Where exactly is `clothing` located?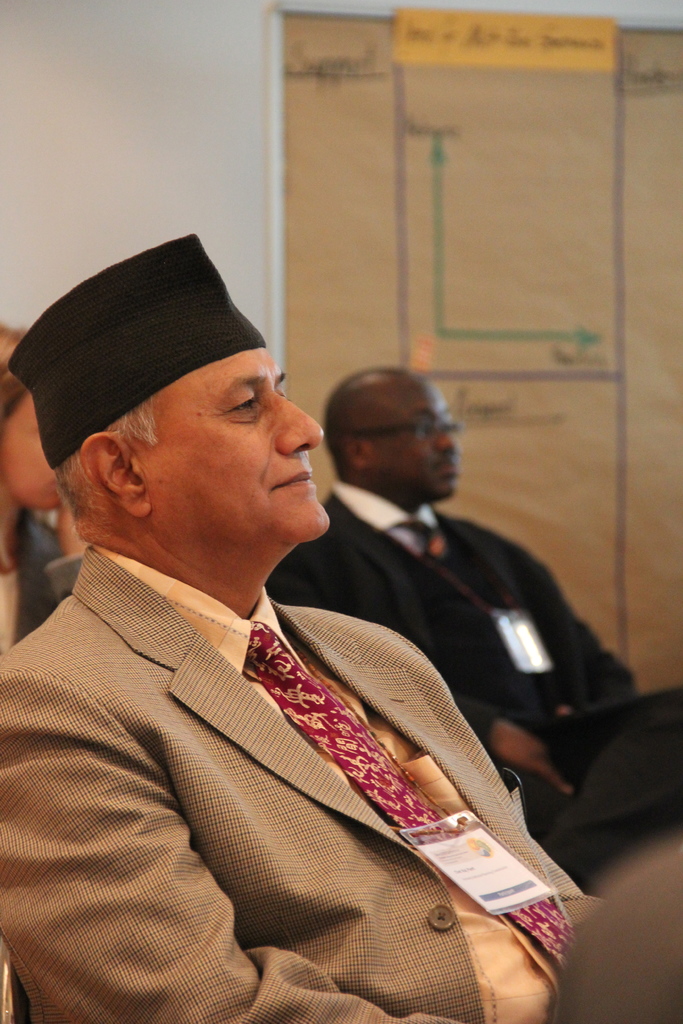
Its bounding box is BBox(267, 472, 682, 868).
